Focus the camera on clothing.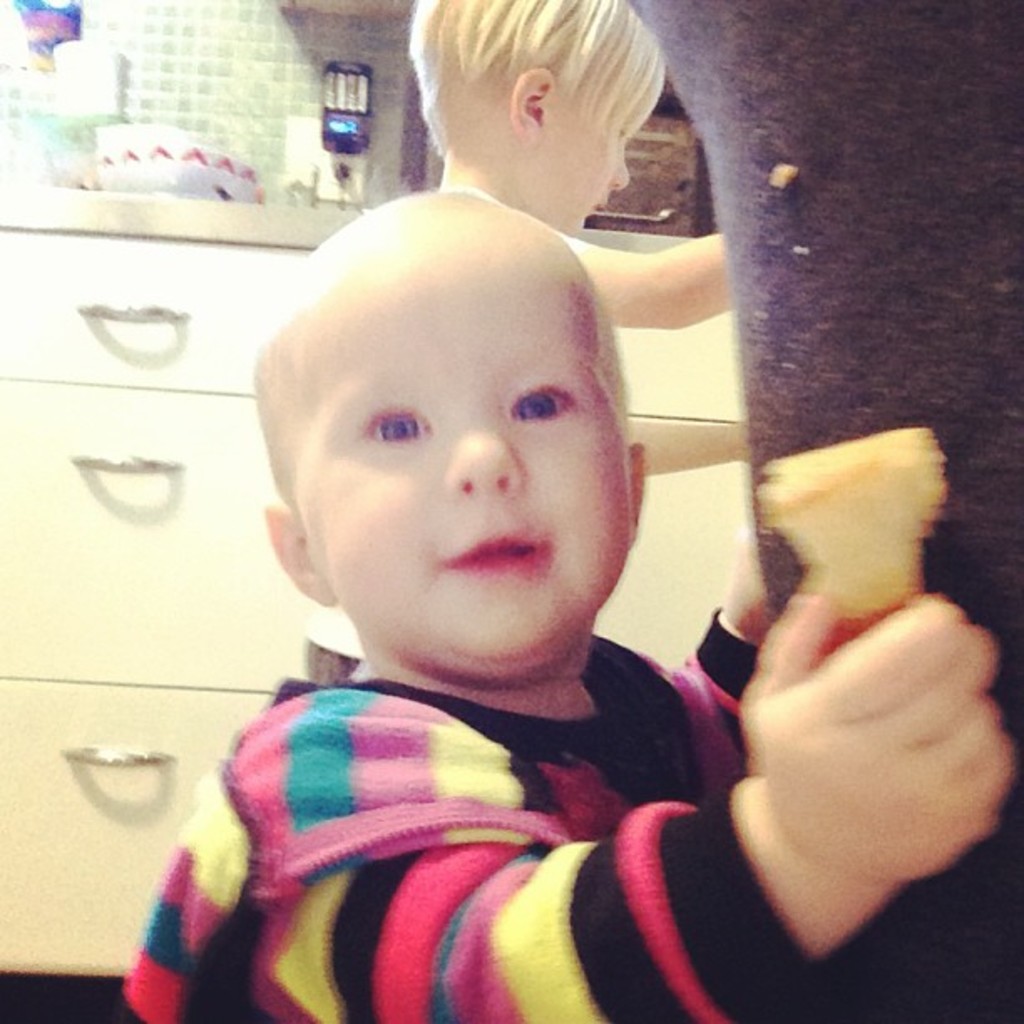
Focus region: x1=156 y1=530 x2=909 y2=1021.
